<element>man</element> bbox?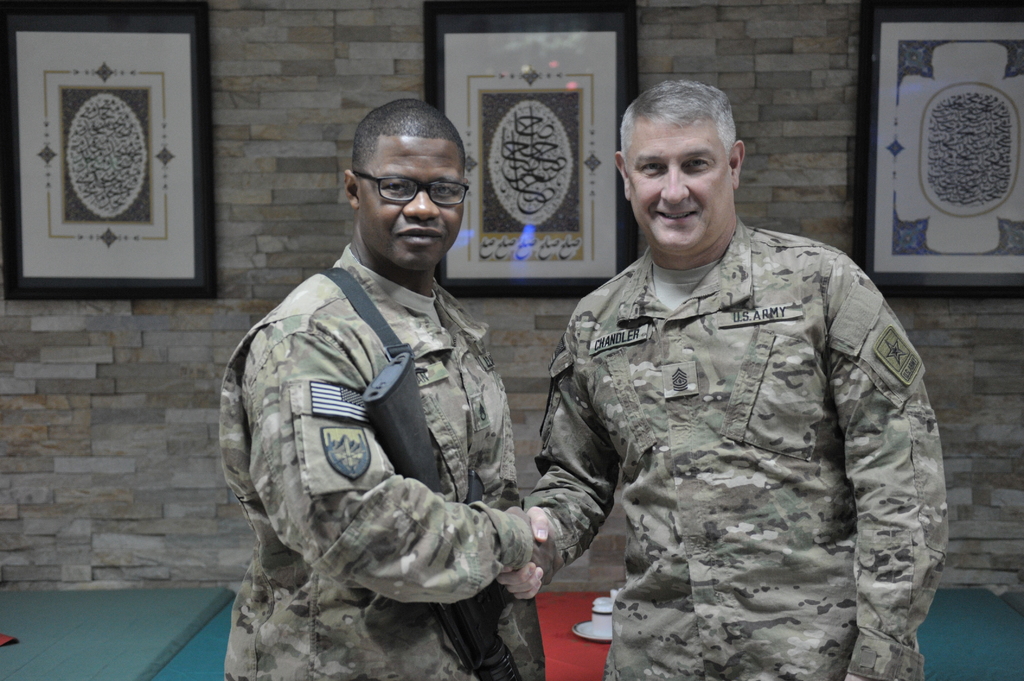
pyautogui.locateOnScreen(219, 58, 608, 665)
